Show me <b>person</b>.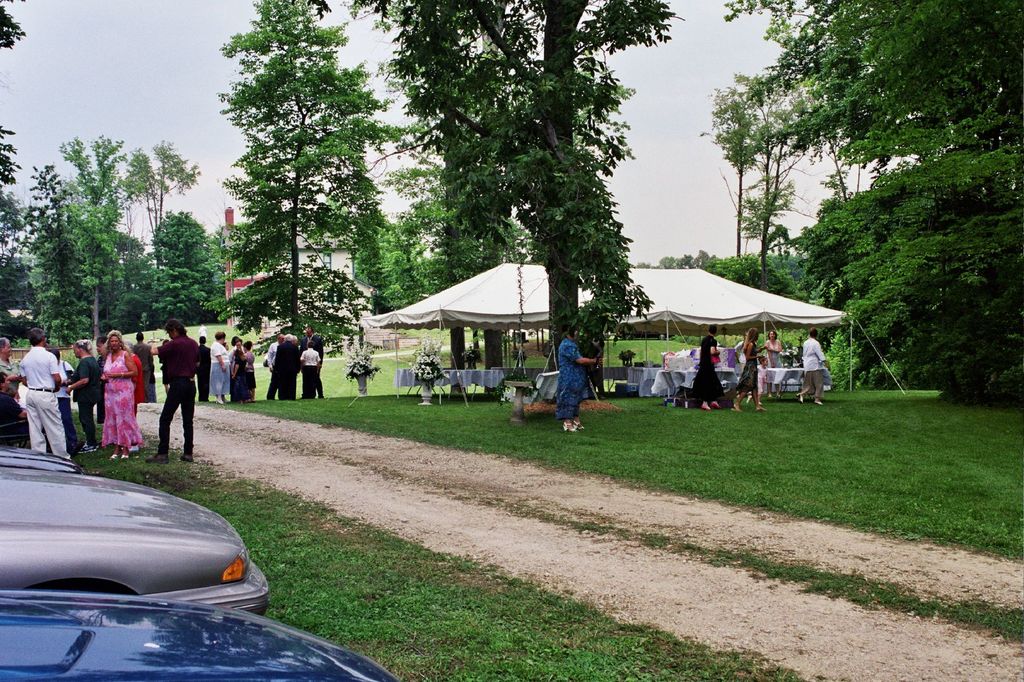
<b>person</b> is here: bbox=[550, 326, 604, 432].
